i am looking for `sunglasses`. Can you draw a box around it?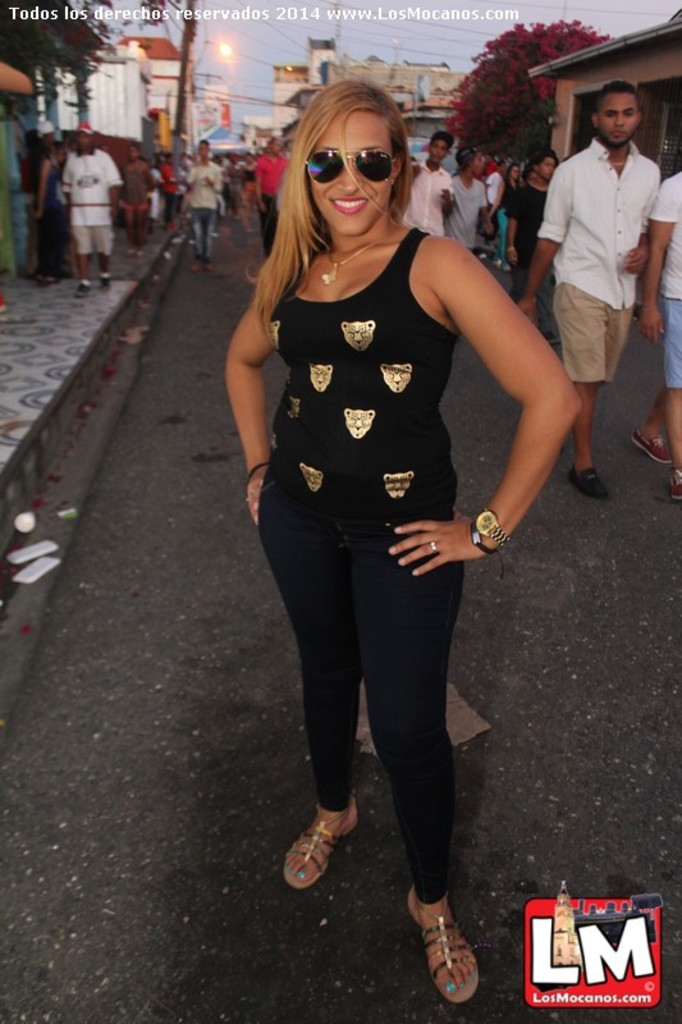
Sure, the bounding box is region(305, 141, 403, 182).
